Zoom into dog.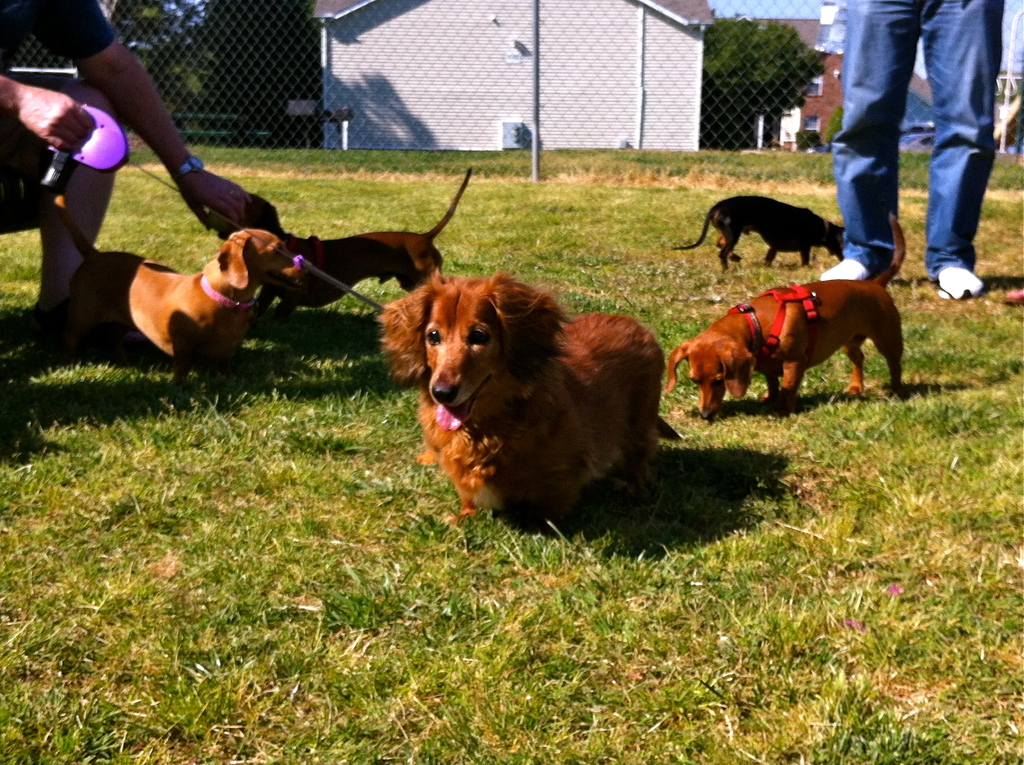
Zoom target: {"left": 43, "top": 160, "right": 307, "bottom": 404}.
